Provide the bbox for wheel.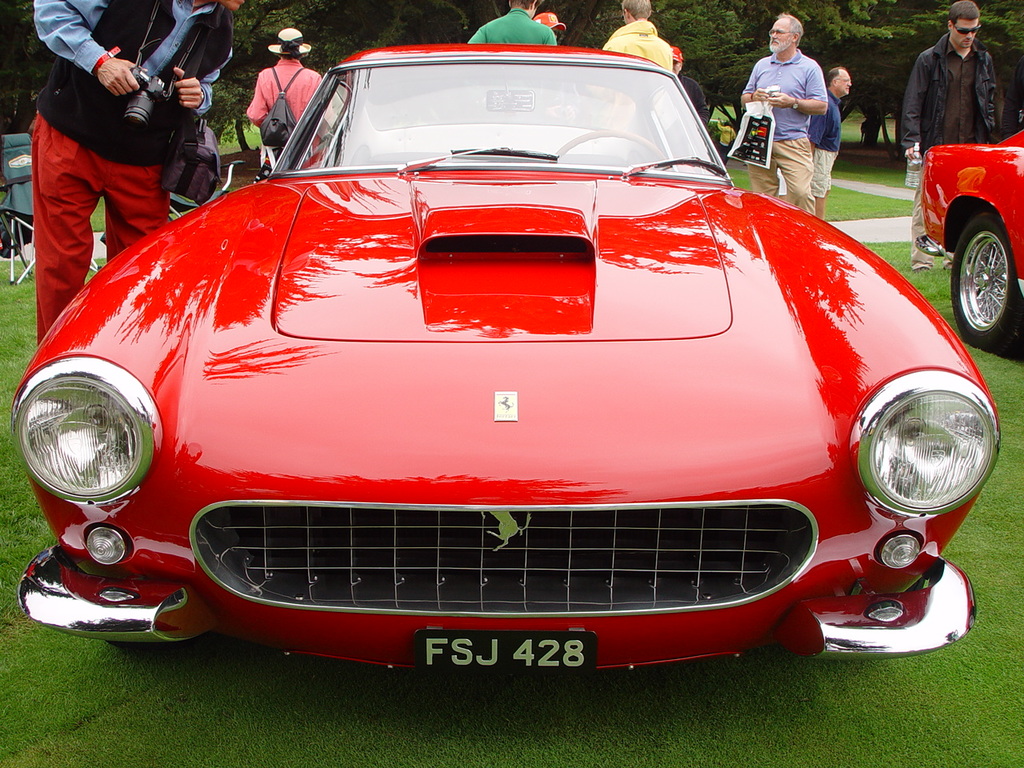
bbox=(948, 188, 1013, 321).
